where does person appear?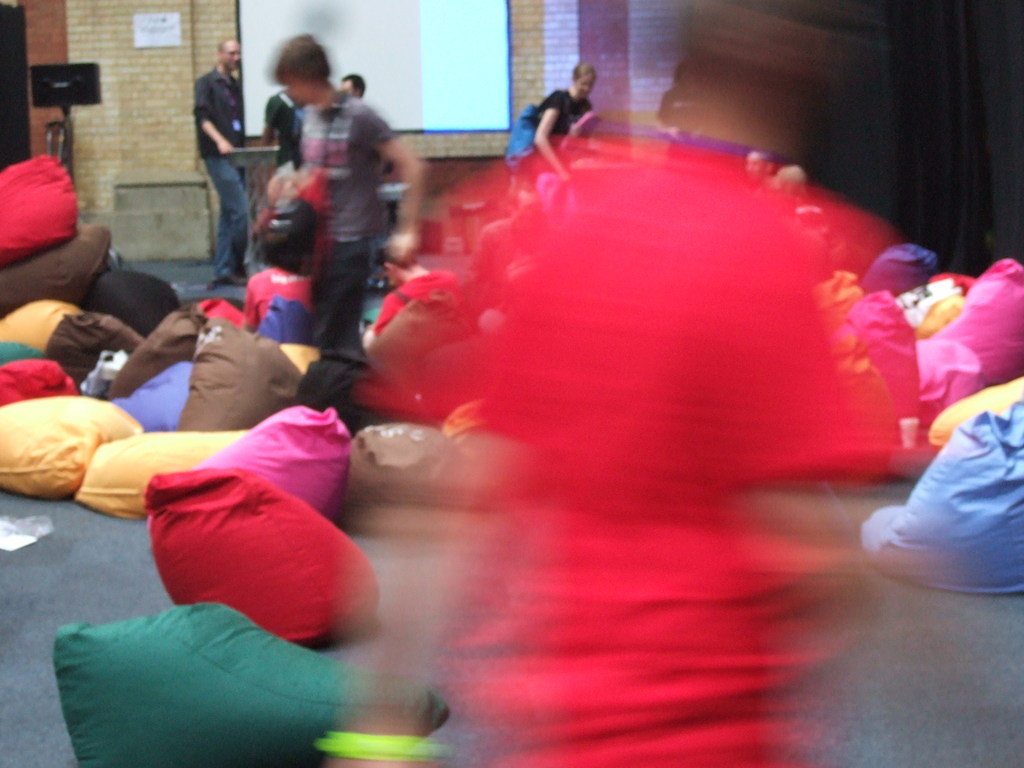
Appears at [left=529, top=61, right=595, bottom=190].
